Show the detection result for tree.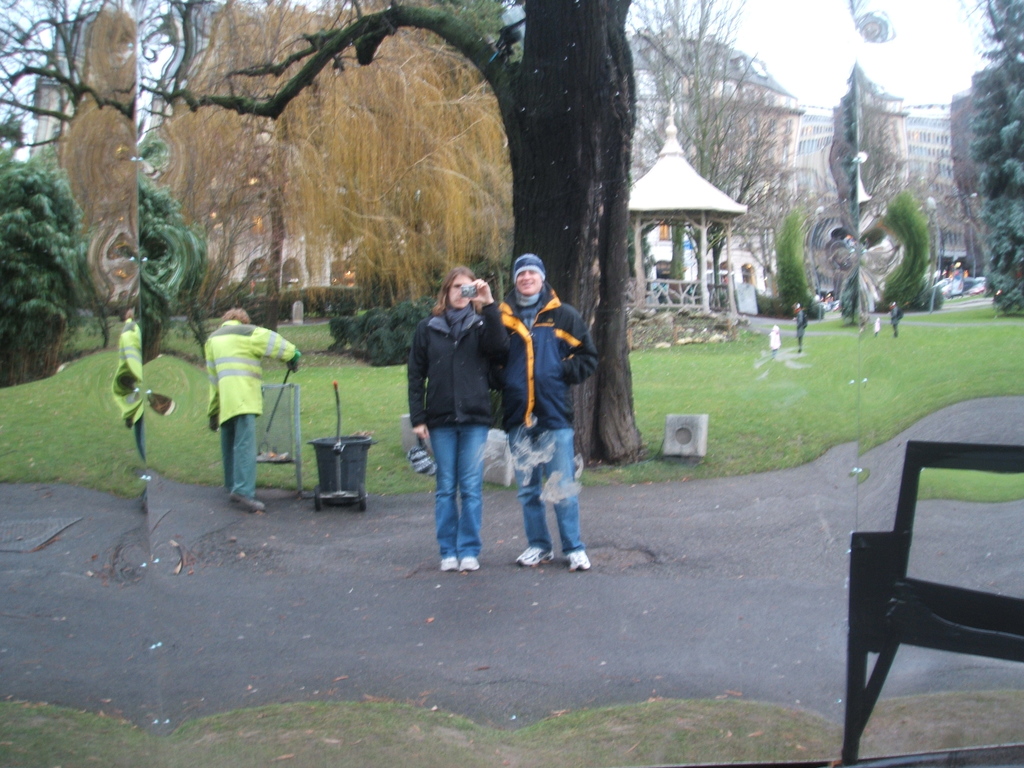
box=[627, 0, 787, 280].
